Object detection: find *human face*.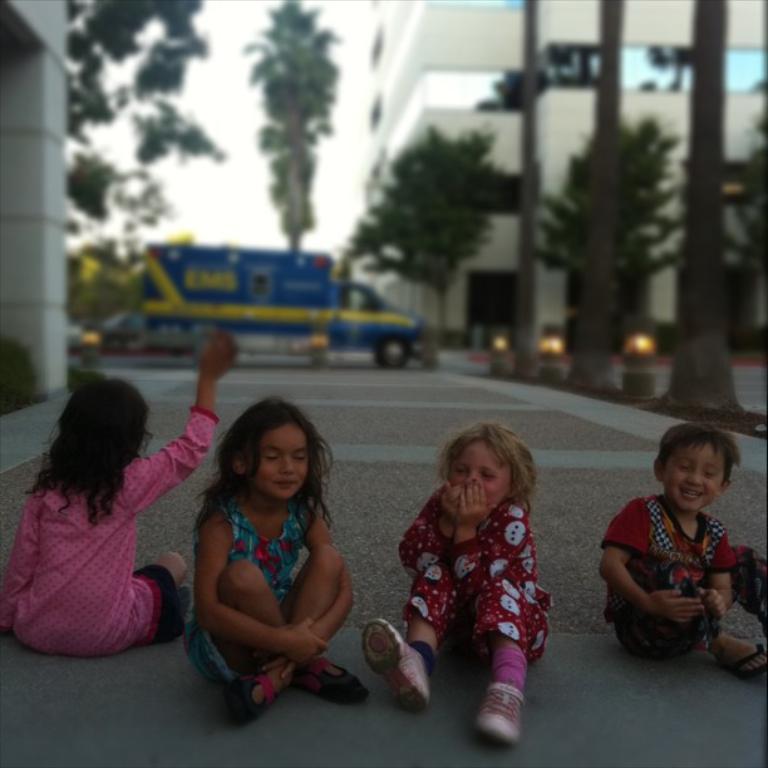
bbox=[250, 422, 309, 498].
